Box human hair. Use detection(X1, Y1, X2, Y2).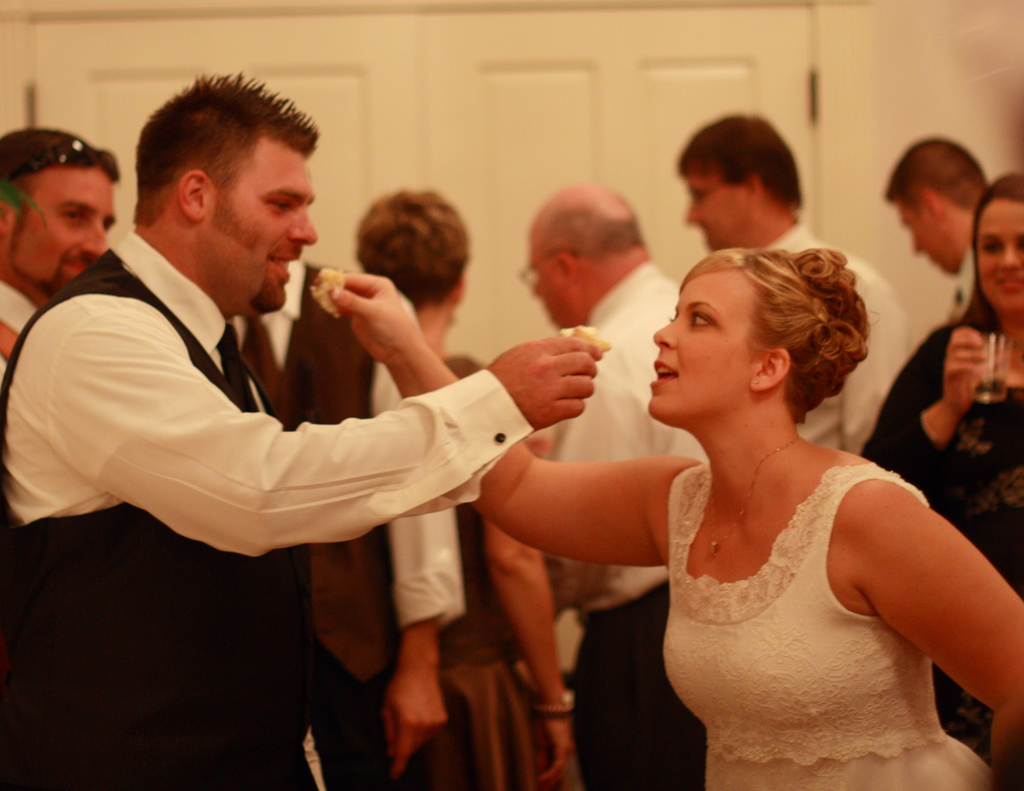
detection(959, 169, 1023, 335).
